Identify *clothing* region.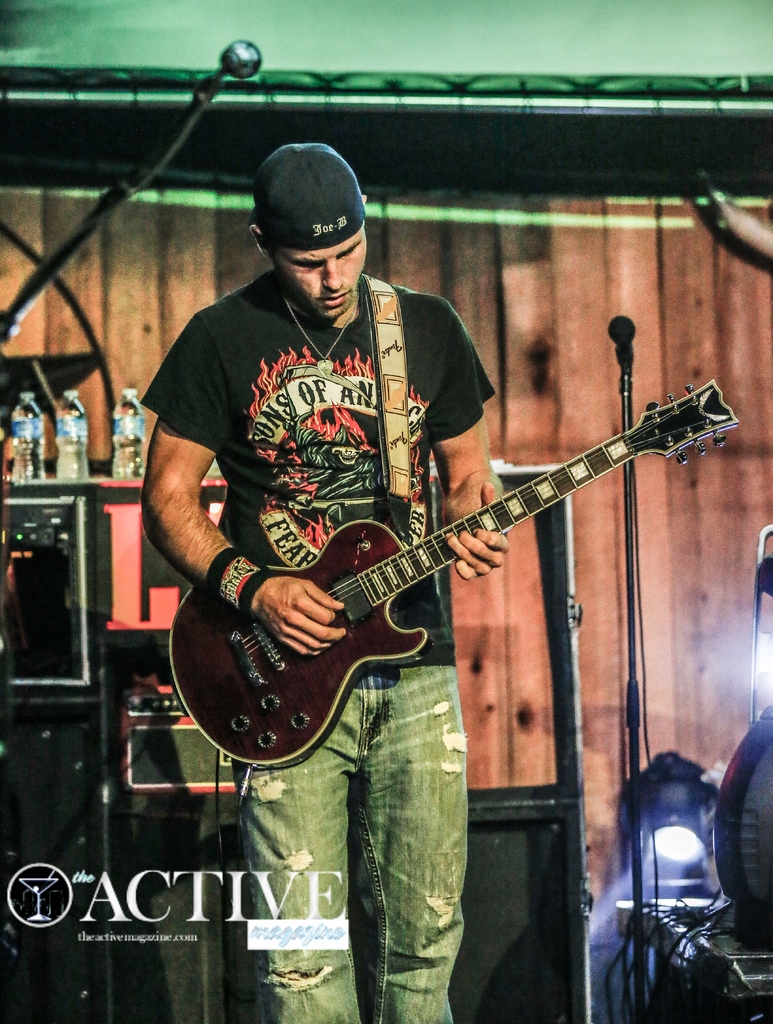
Region: x1=140 y1=267 x2=490 y2=1023.
